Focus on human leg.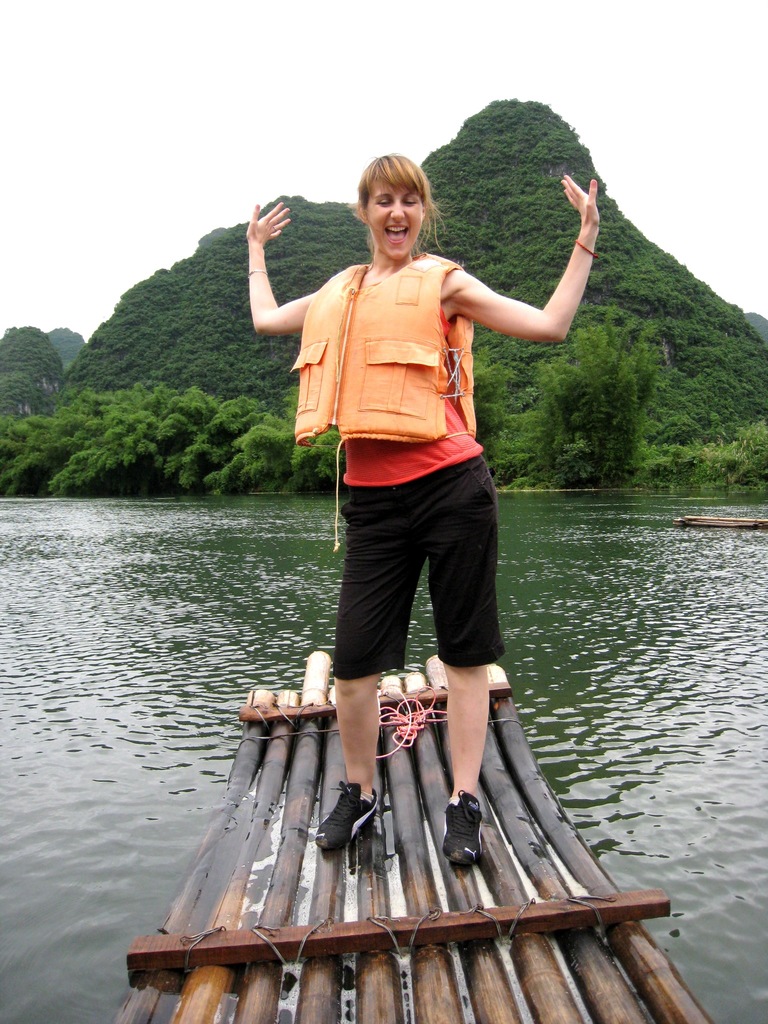
Focused at locate(426, 478, 509, 875).
